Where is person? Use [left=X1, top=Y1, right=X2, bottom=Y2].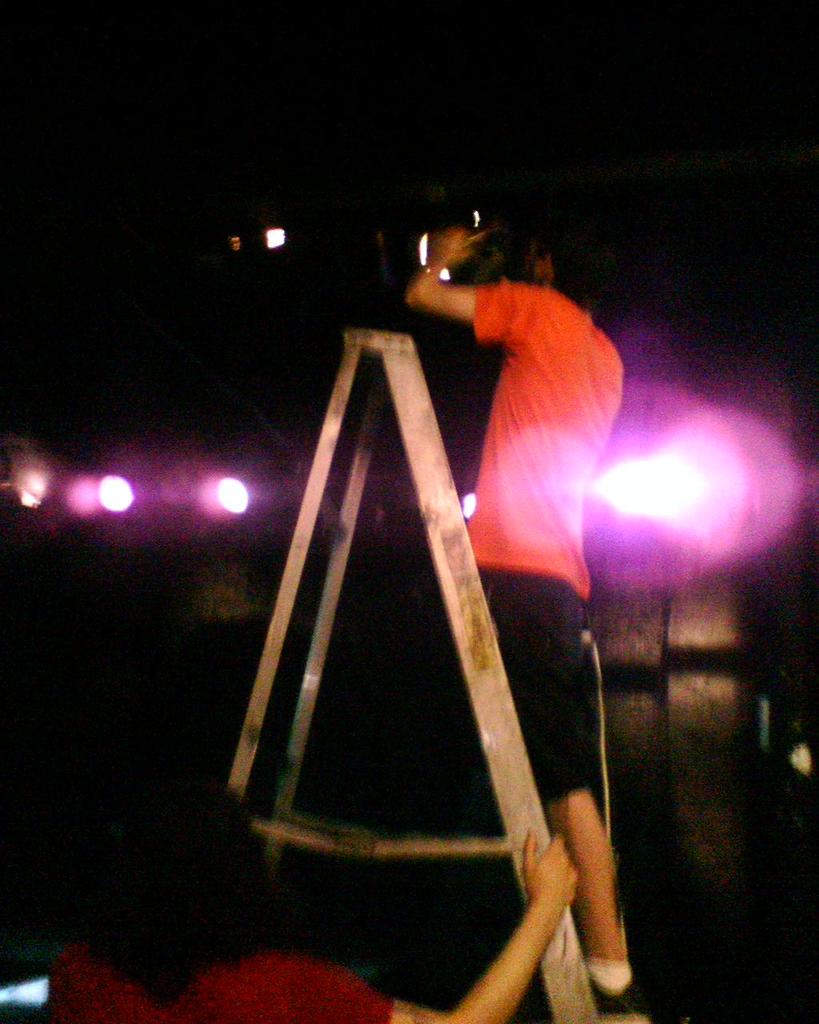
[left=46, top=827, right=577, bottom=1023].
